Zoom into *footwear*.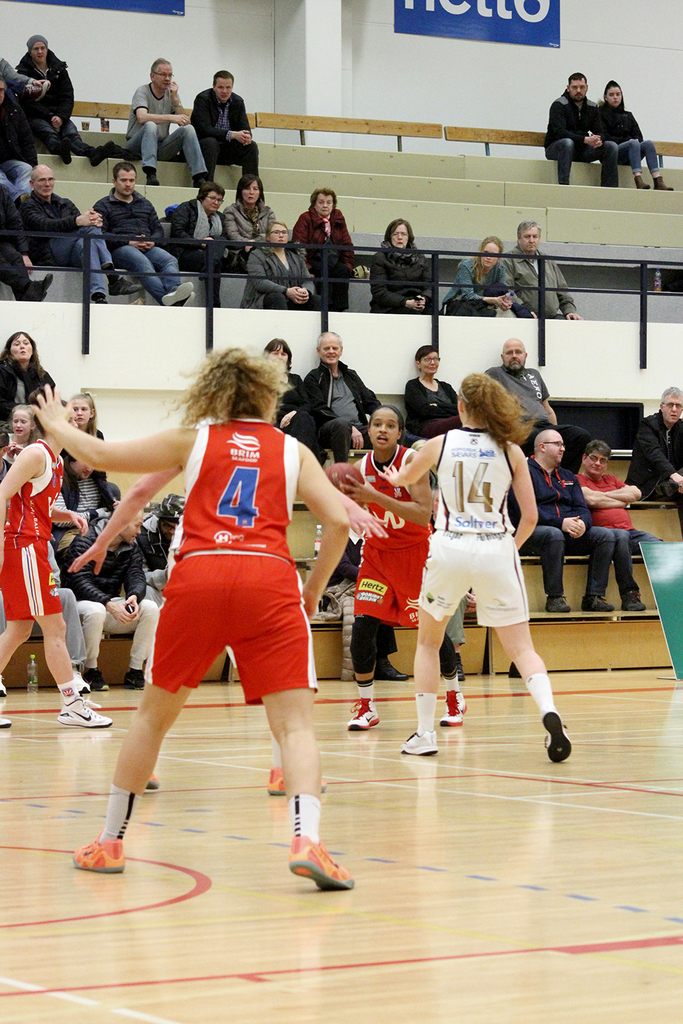
Zoom target: detection(376, 652, 404, 679).
